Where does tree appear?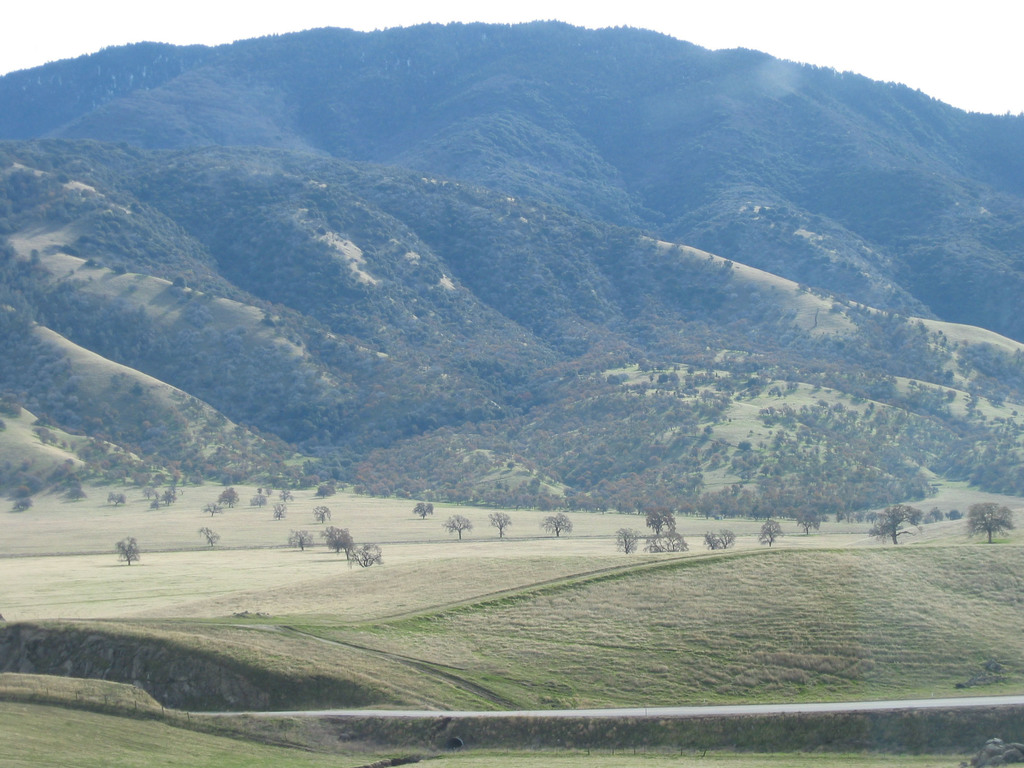
Appears at bbox(288, 529, 307, 547).
